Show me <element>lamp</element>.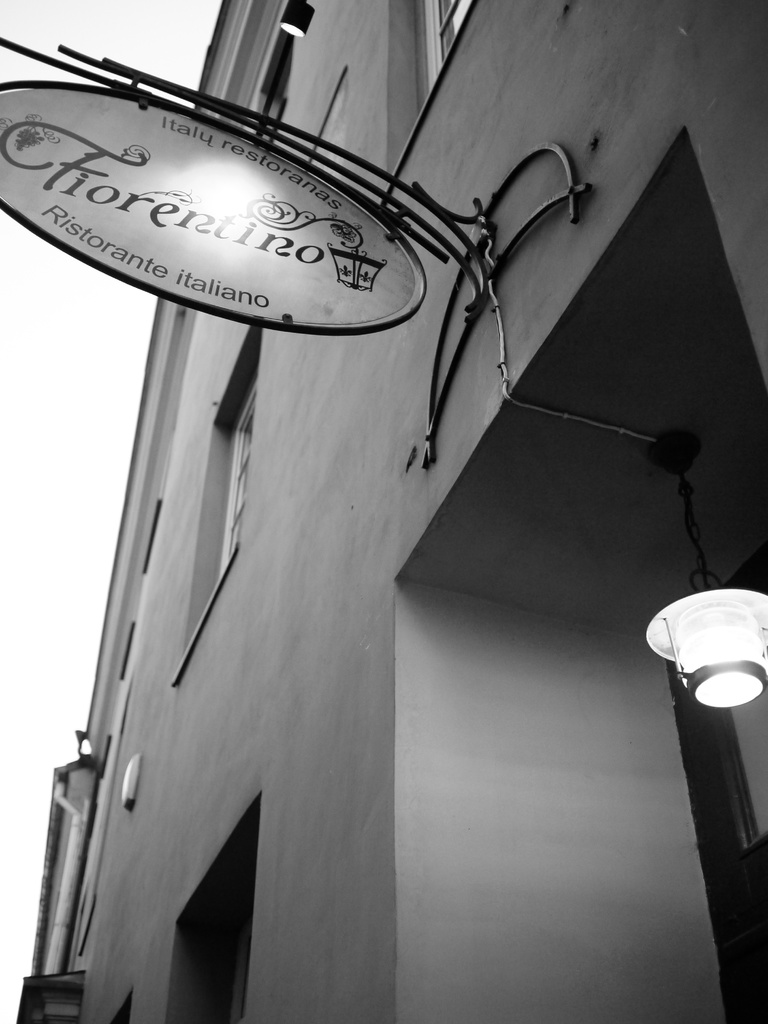
<element>lamp</element> is here: [280,0,313,40].
